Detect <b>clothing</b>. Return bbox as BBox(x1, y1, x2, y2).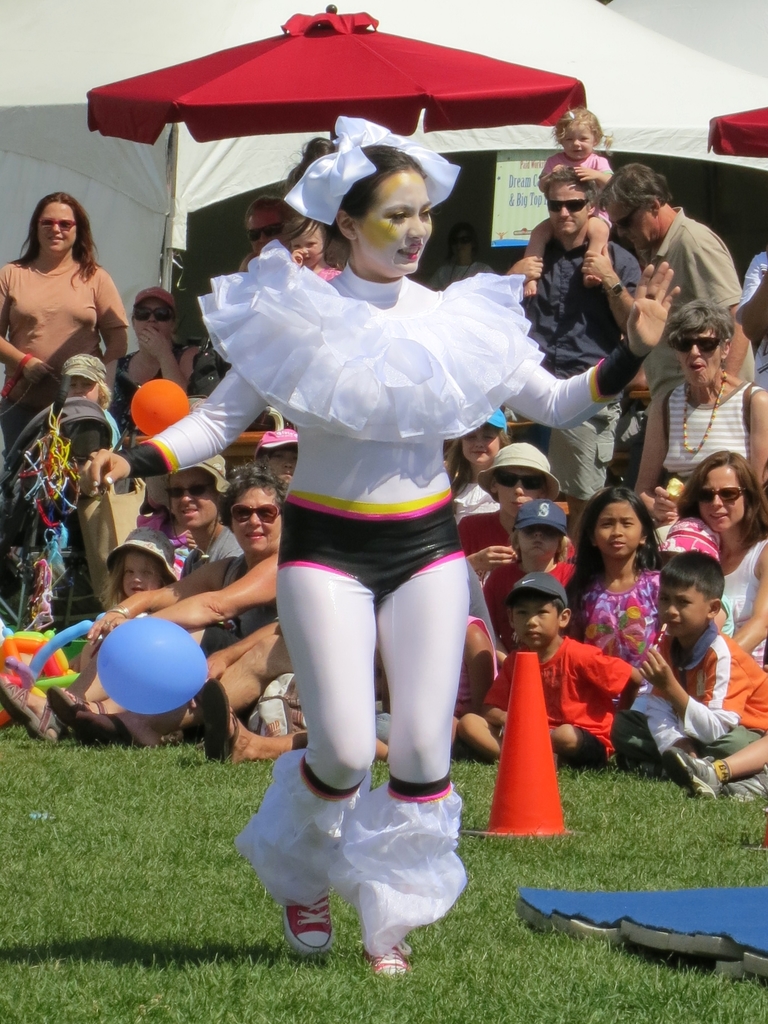
BBox(671, 519, 728, 559).
